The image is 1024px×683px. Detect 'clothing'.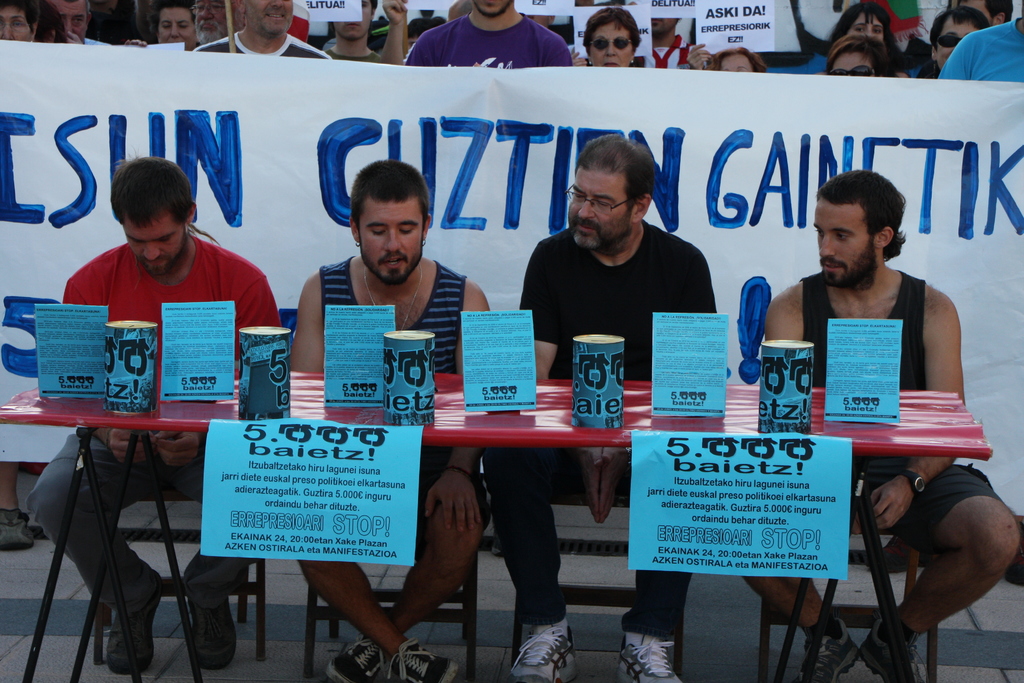
Detection: (319, 260, 468, 518).
